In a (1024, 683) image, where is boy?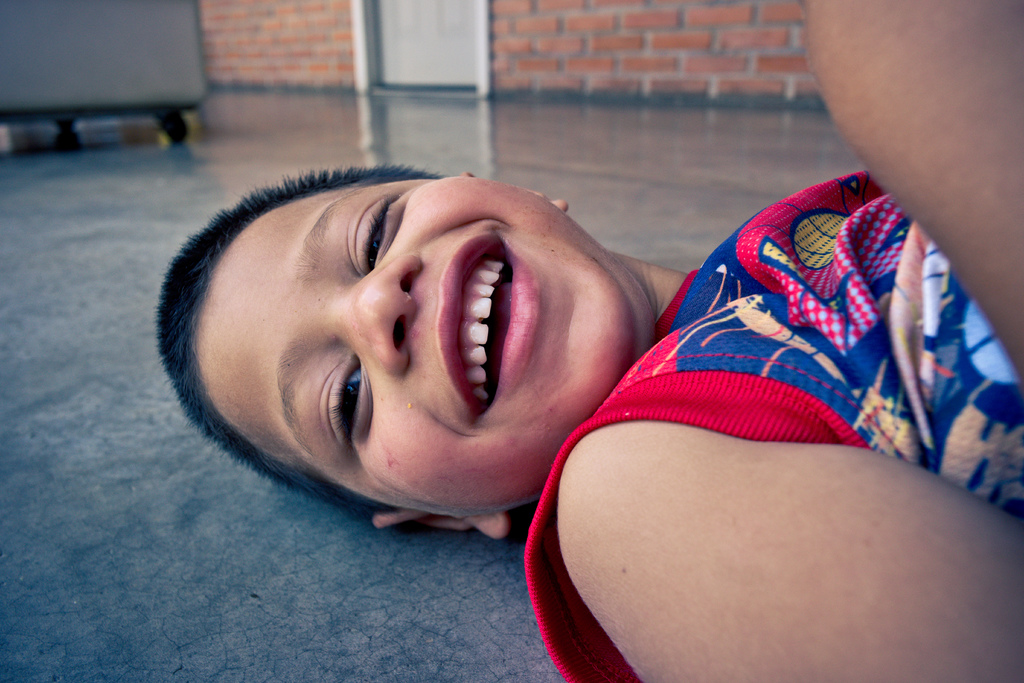
rect(156, 0, 1023, 682).
